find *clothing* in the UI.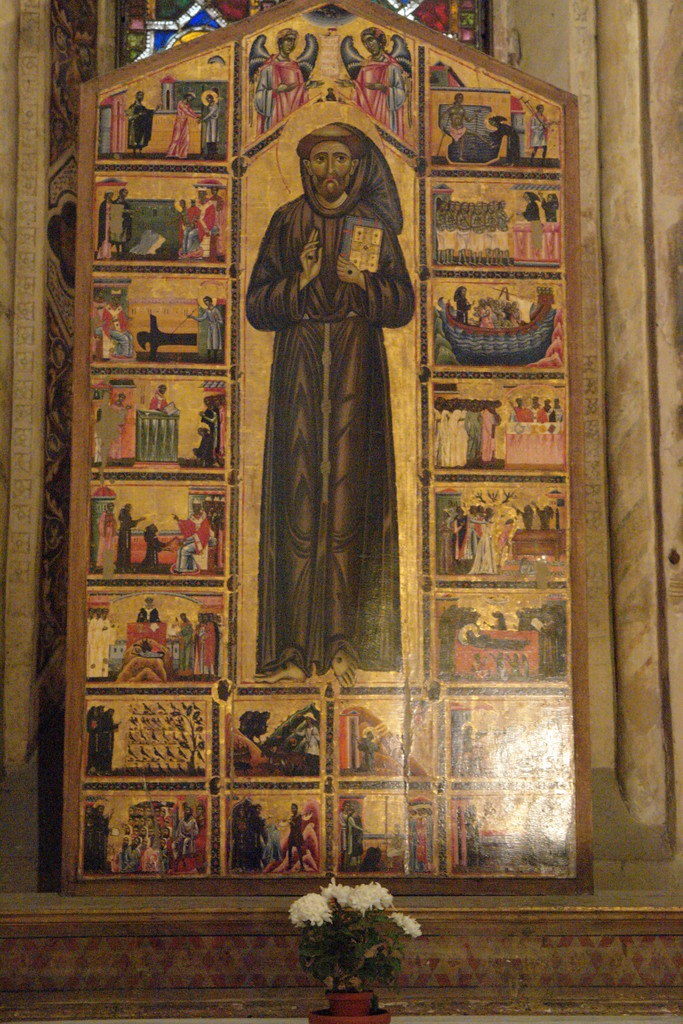
UI element at bbox(294, 722, 322, 767).
